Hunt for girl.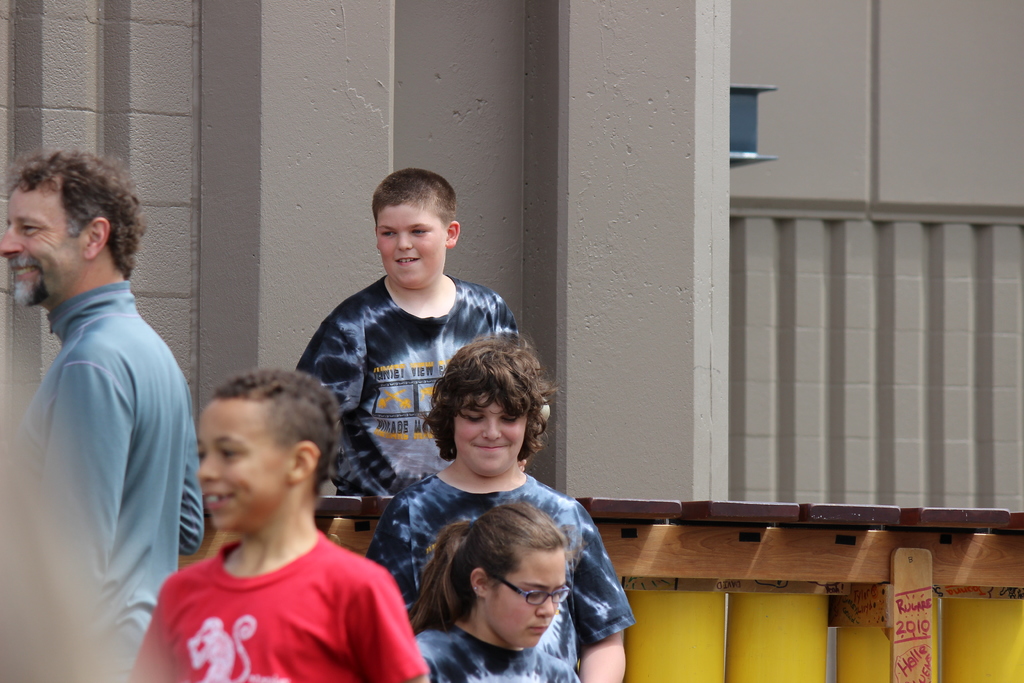
Hunted down at rect(411, 499, 579, 682).
